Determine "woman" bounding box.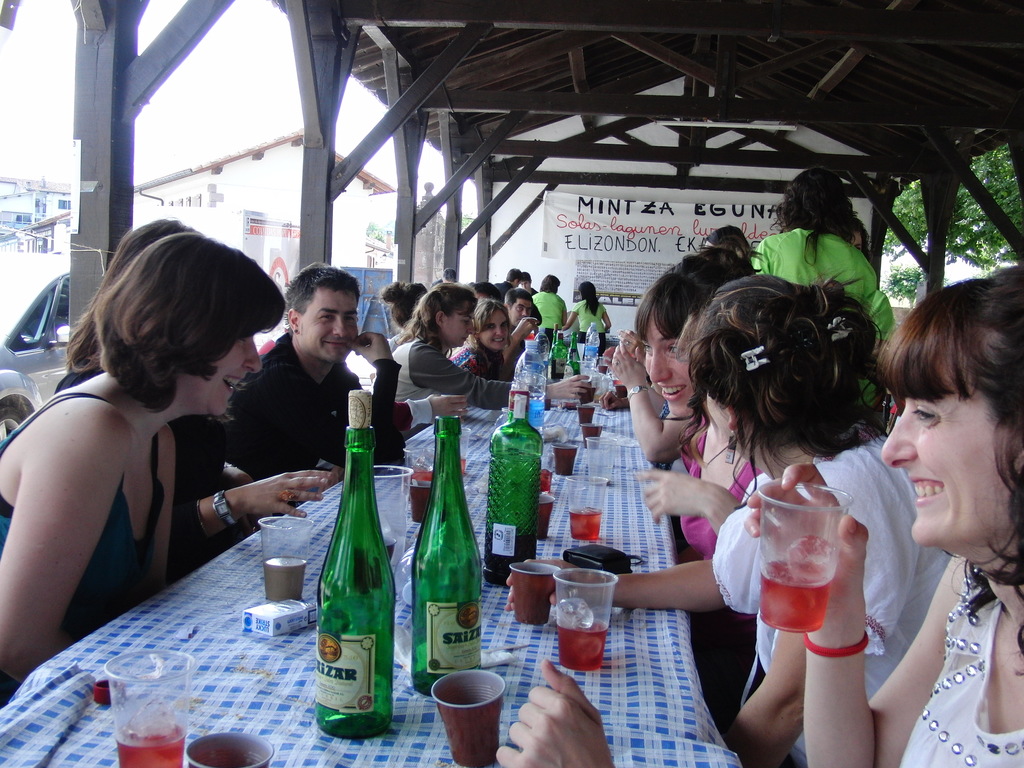
Determined: pyautogui.locateOnScreen(390, 284, 582, 438).
